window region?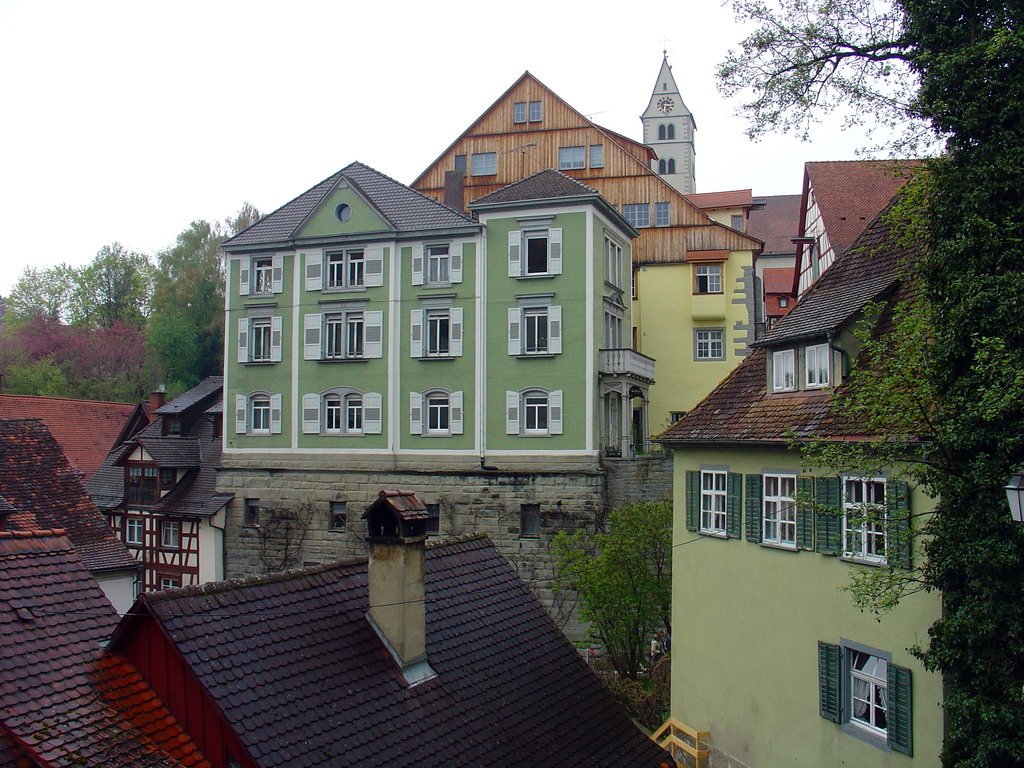
bbox=[655, 157, 676, 172]
